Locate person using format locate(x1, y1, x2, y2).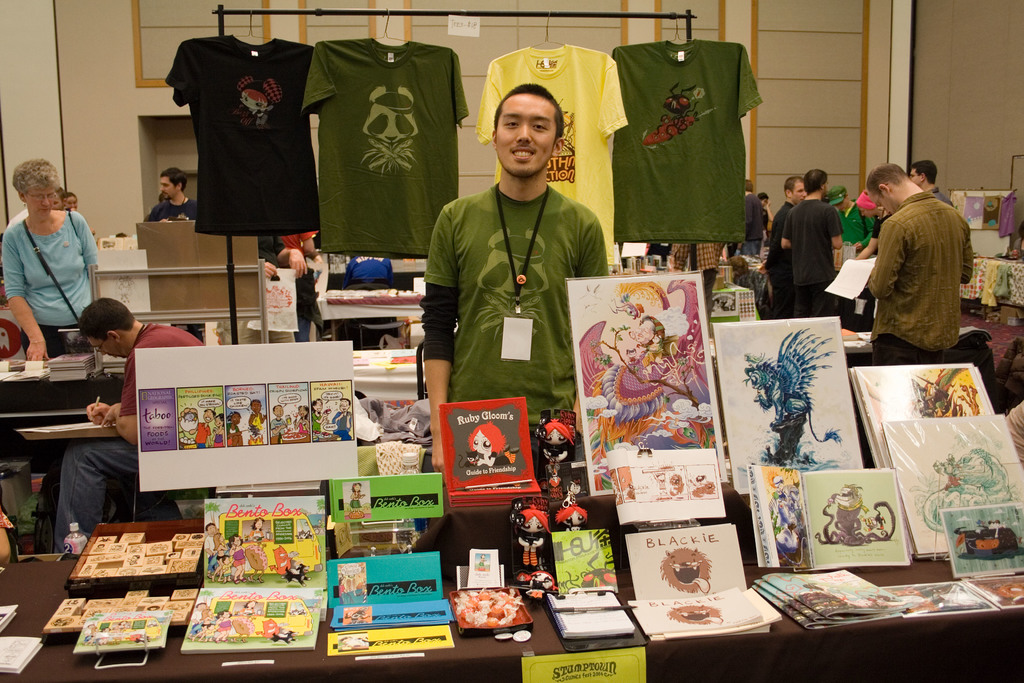
locate(291, 404, 308, 435).
